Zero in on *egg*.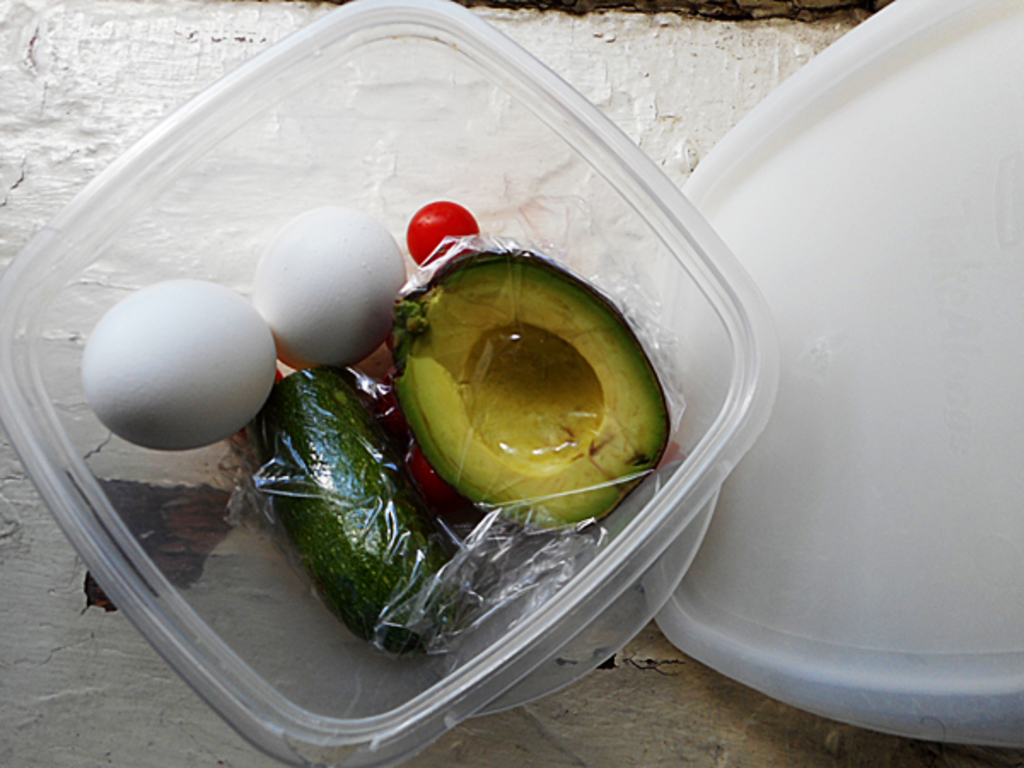
Zeroed in: (247, 203, 406, 365).
